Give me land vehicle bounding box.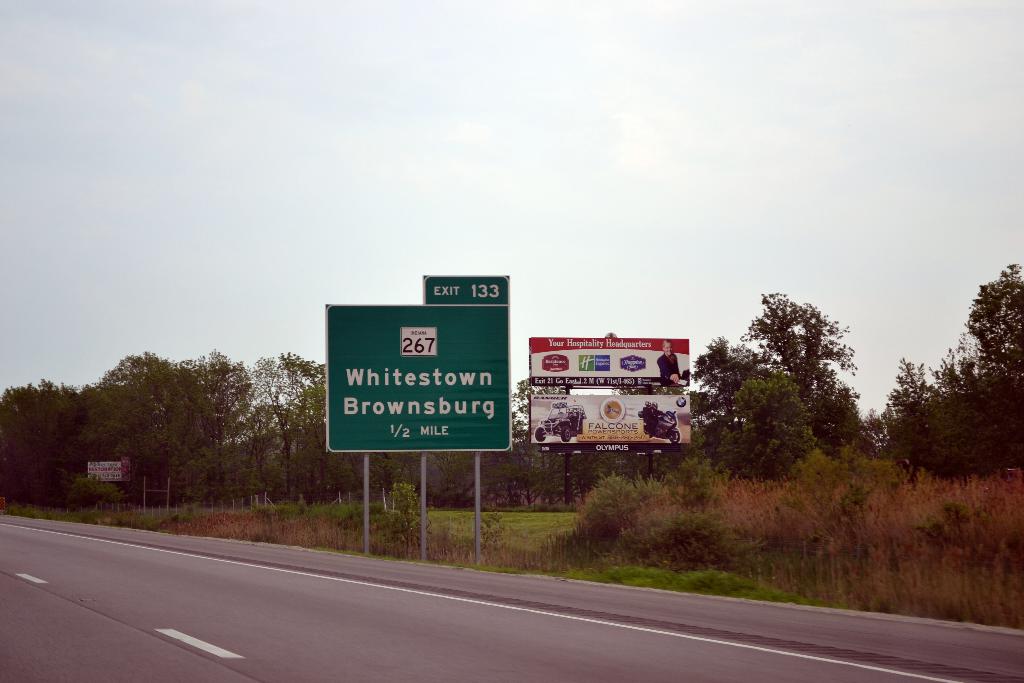
l=638, t=411, r=680, b=443.
